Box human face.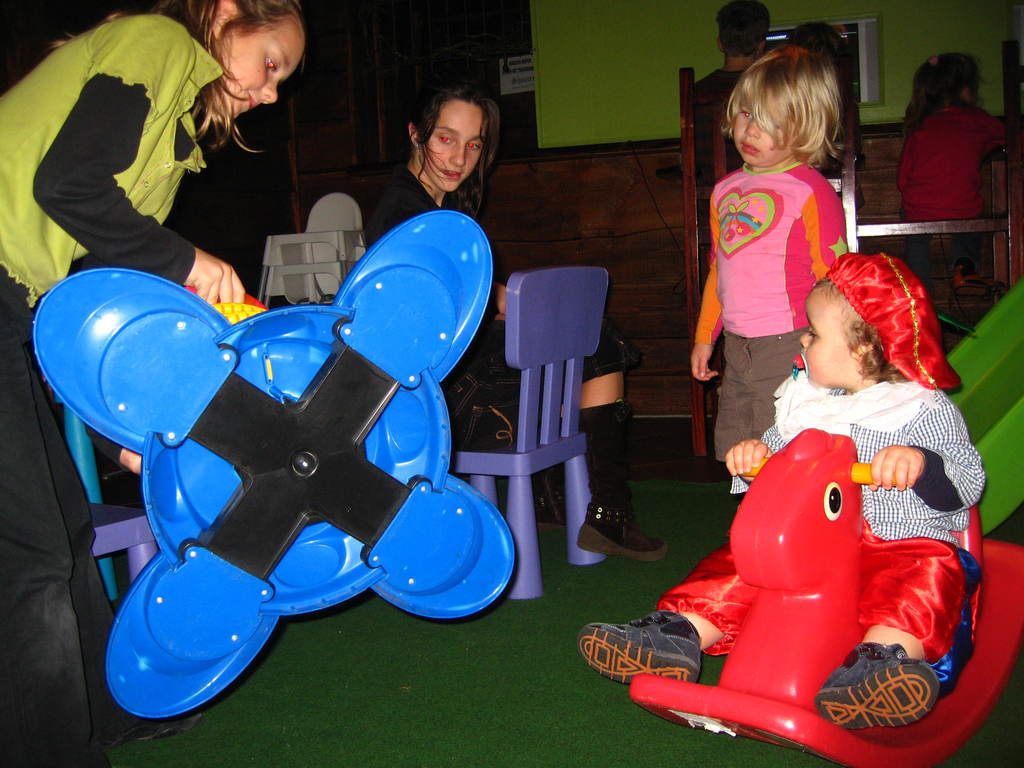
{"x1": 800, "y1": 287, "x2": 851, "y2": 383}.
